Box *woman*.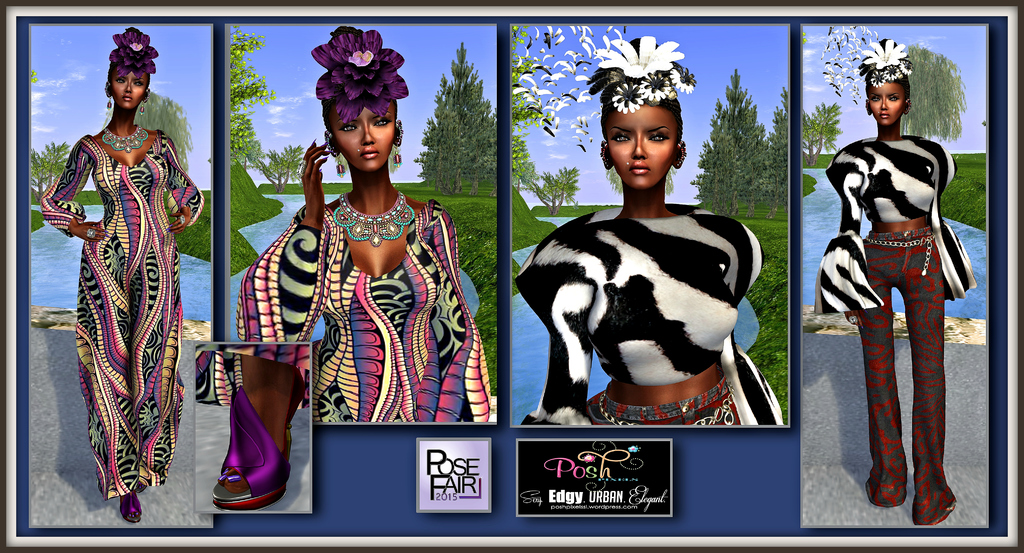
<bbox>514, 31, 781, 425</bbox>.
